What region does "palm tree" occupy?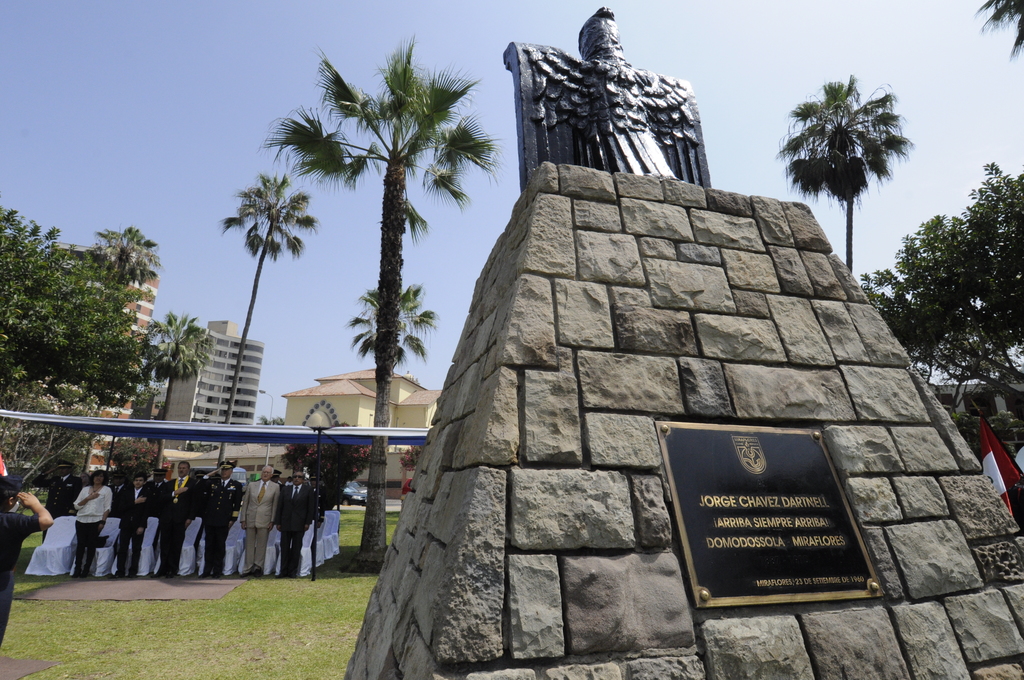
bbox=[225, 176, 296, 436].
